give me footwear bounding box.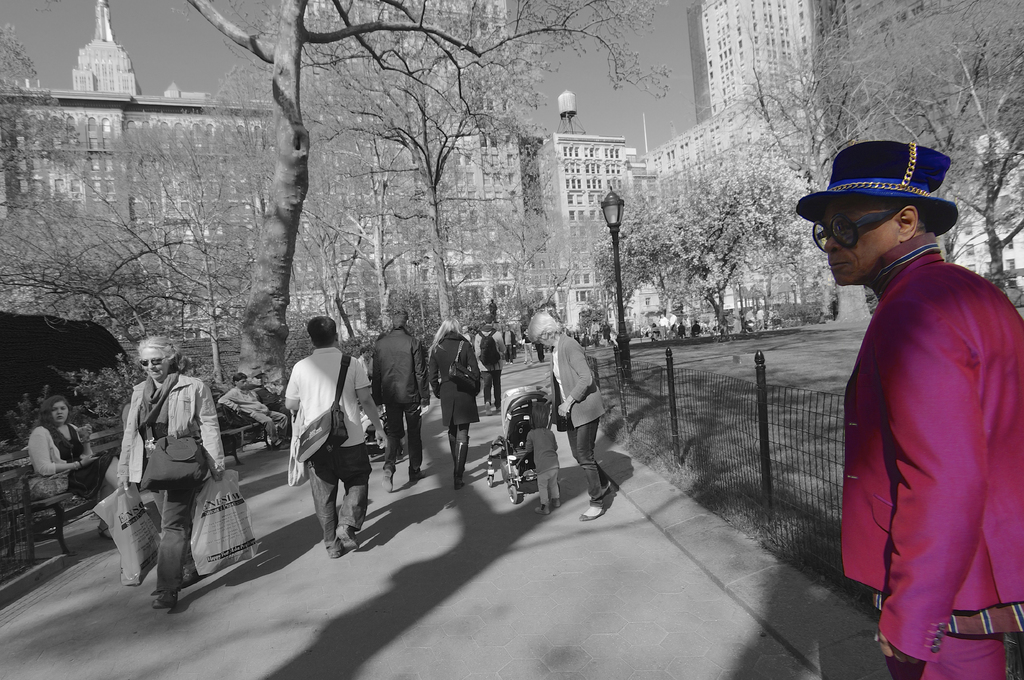
x1=576 y1=505 x2=604 y2=524.
